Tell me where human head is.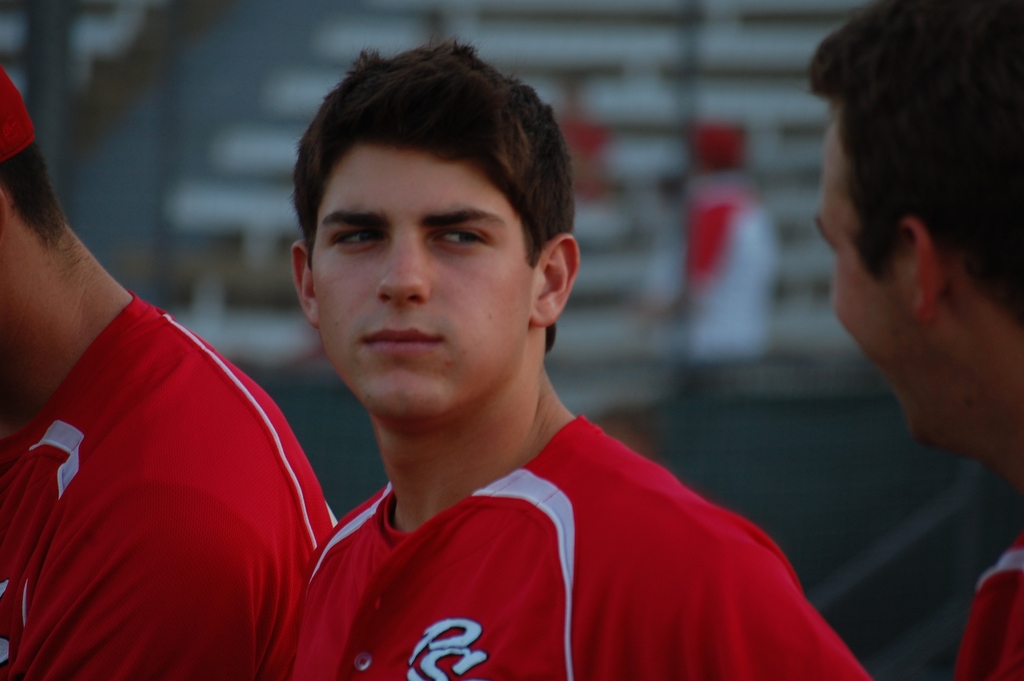
human head is at <bbox>815, 0, 1023, 475</bbox>.
